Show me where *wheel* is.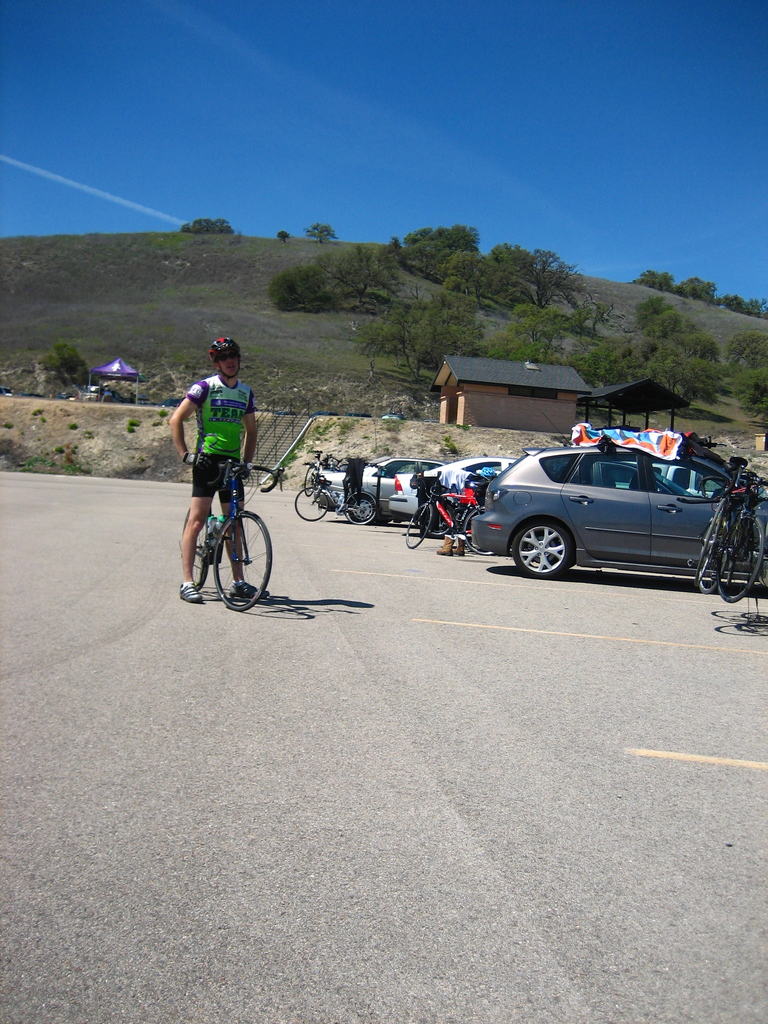
*wheel* is at box(347, 495, 373, 524).
